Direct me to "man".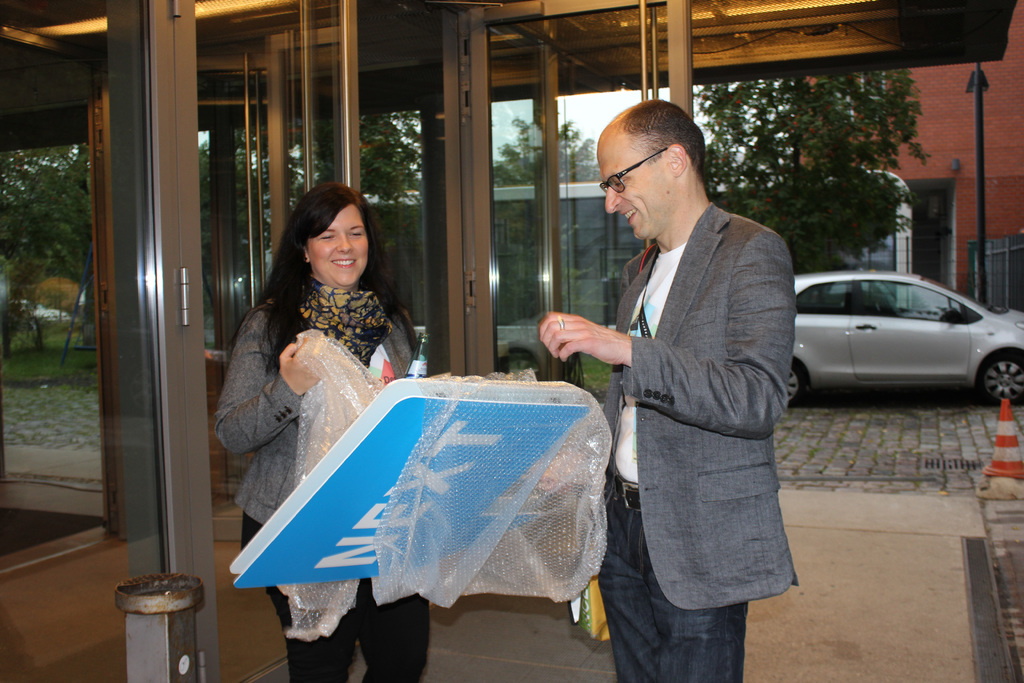
Direction: {"x1": 564, "y1": 116, "x2": 818, "y2": 682}.
